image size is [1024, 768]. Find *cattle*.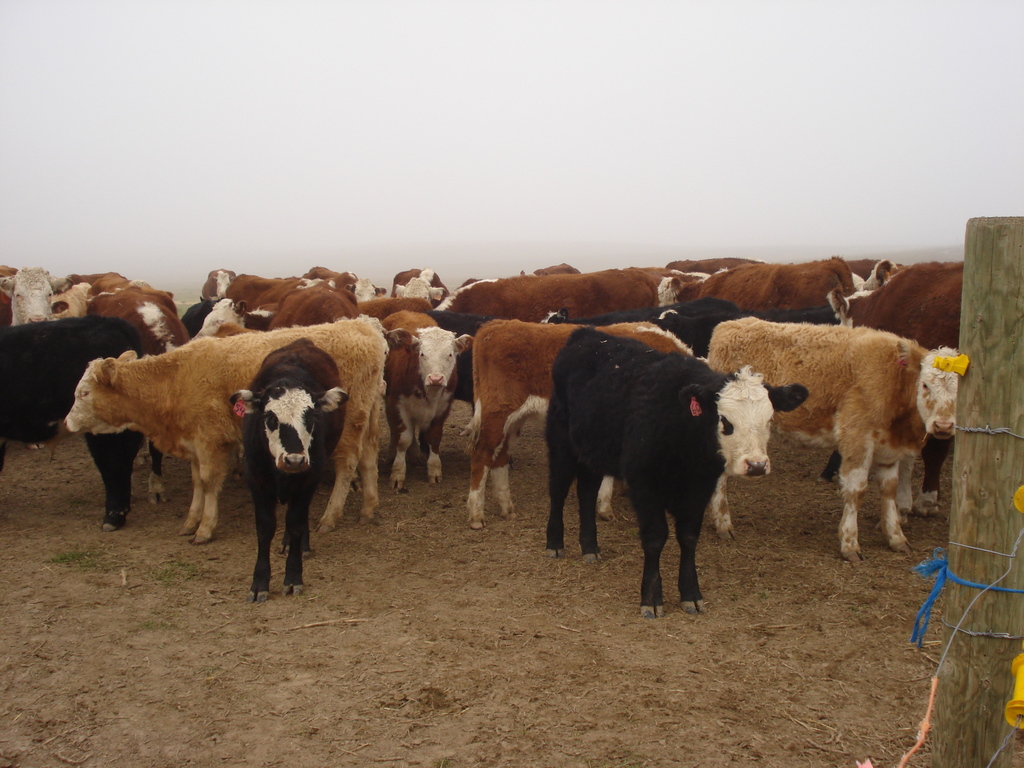
(179,268,392,331).
